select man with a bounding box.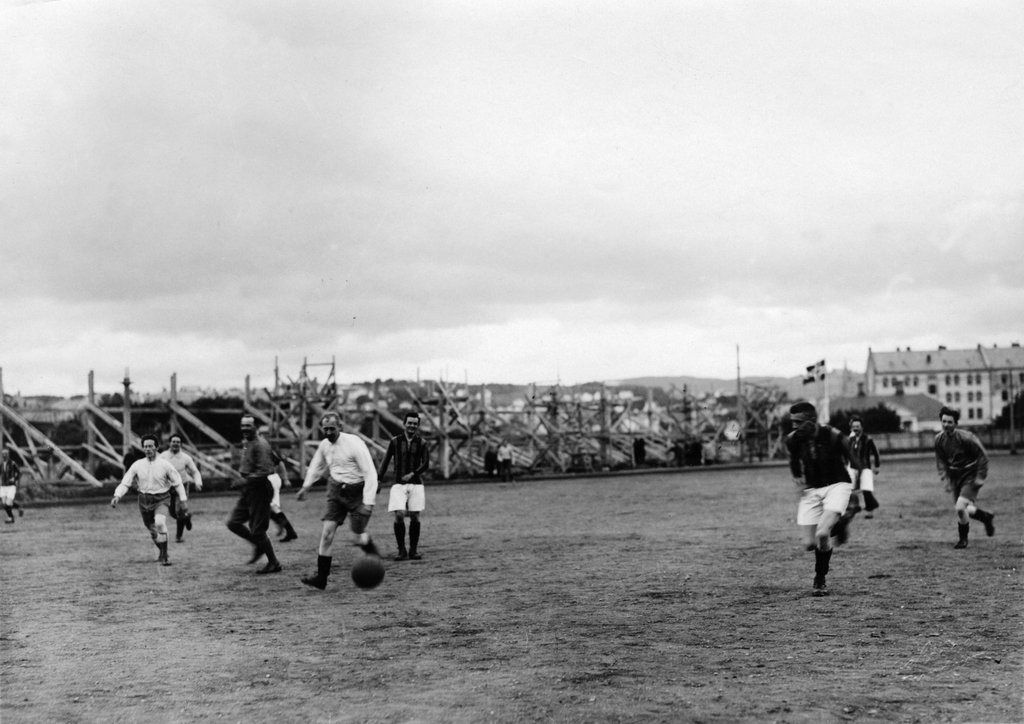
304/431/386/593.
